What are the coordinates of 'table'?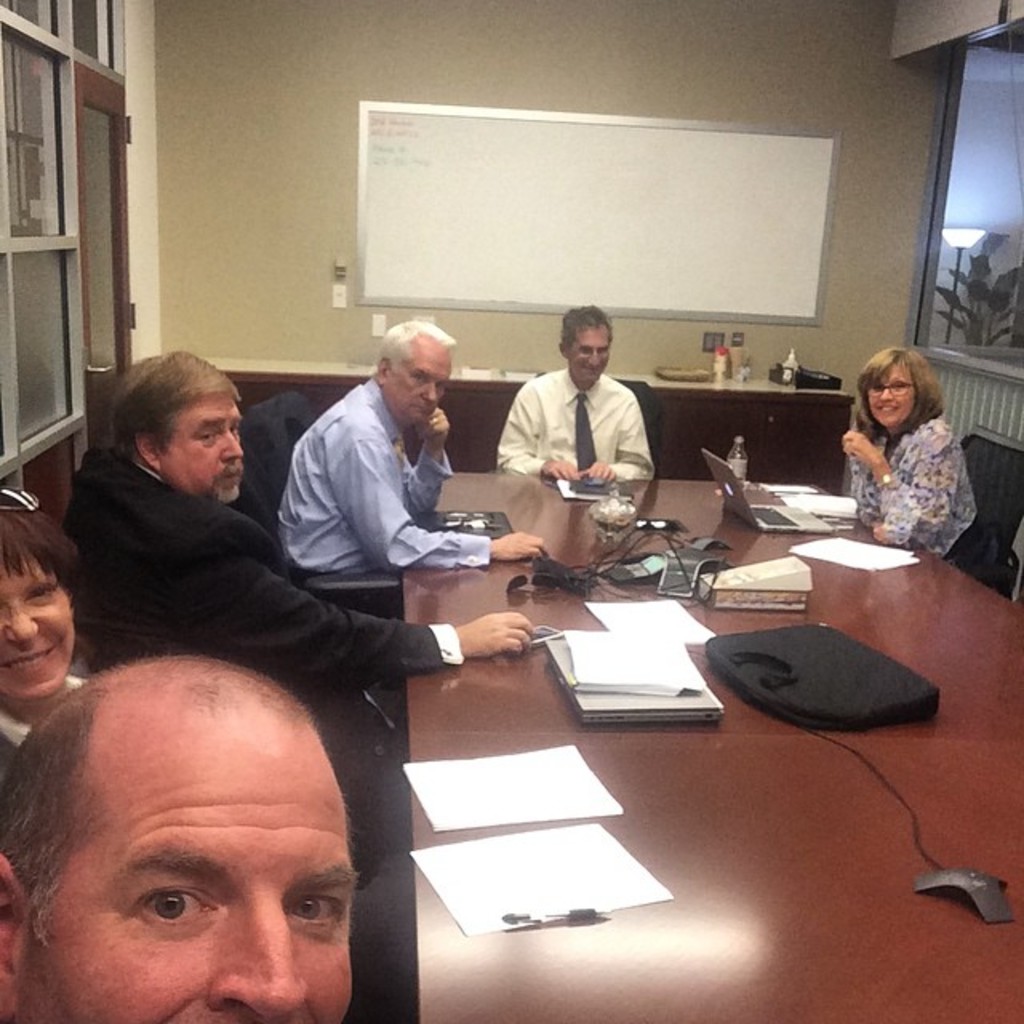
[267, 502, 986, 1011].
